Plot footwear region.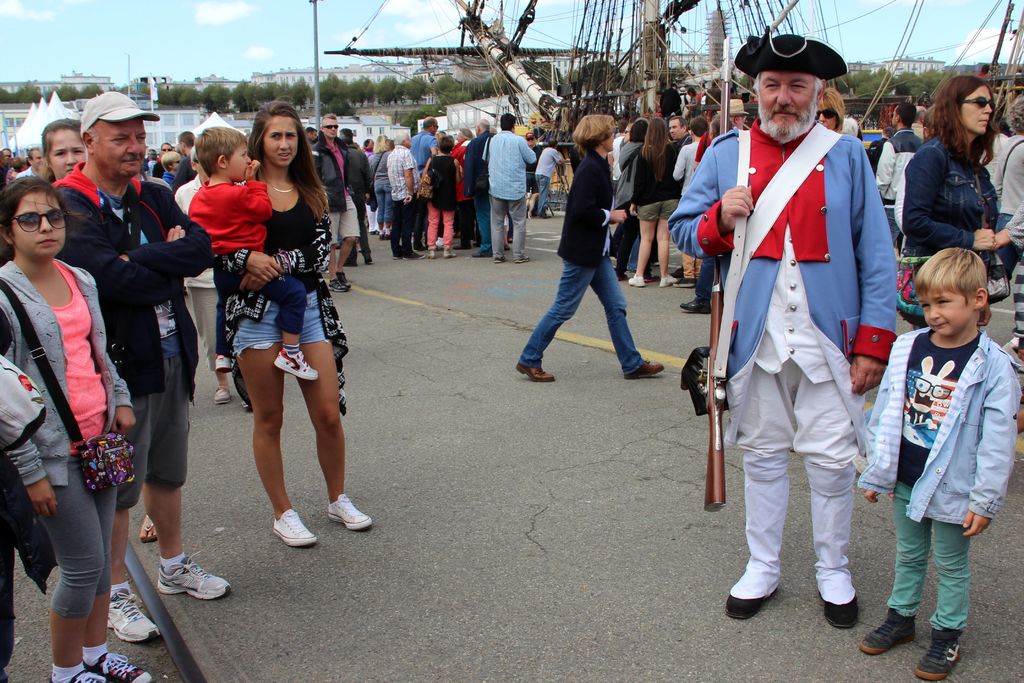
Plotted at x1=516, y1=252, x2=531, y2=261.
